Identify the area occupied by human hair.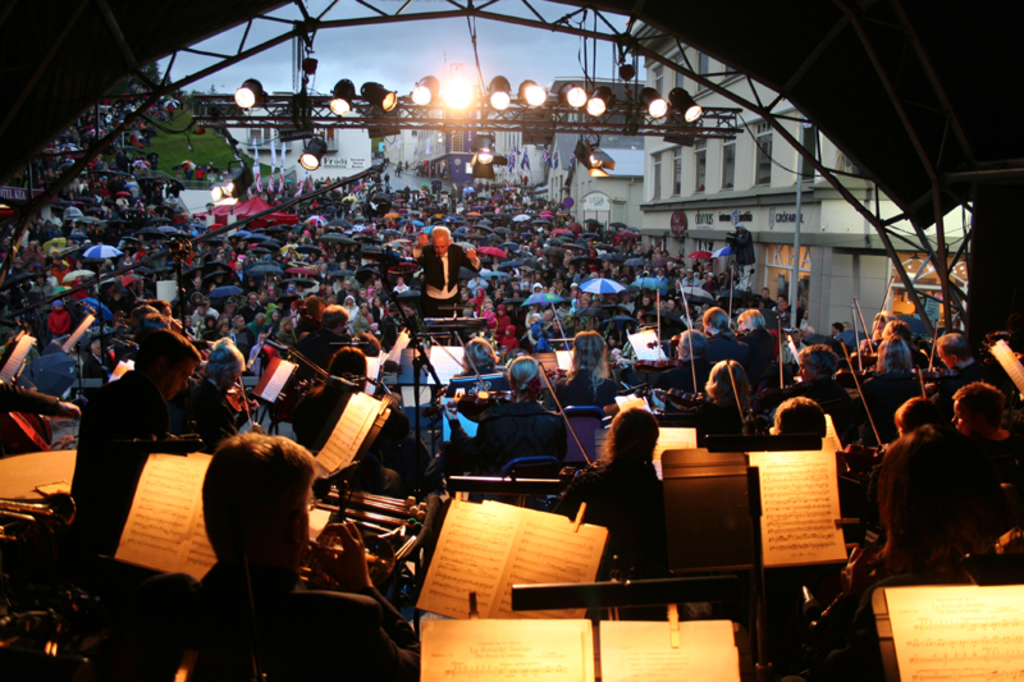
Area: (x1=435, y1=224, x2=454, y2=239).
